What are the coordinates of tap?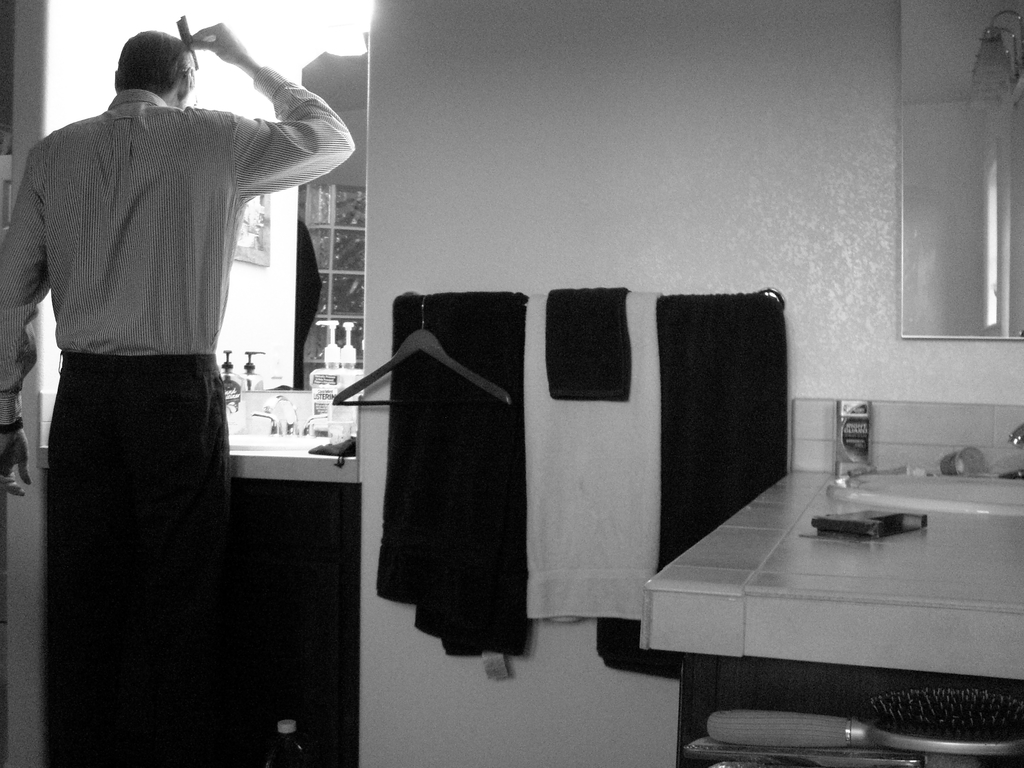
box(250, 392, 329, 433).
